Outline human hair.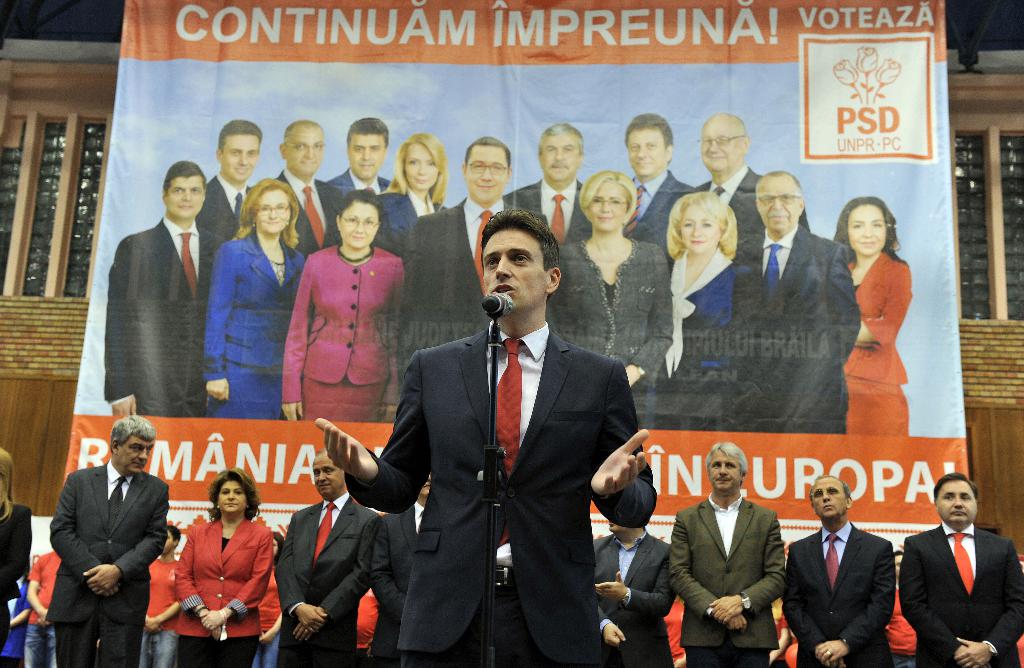
Outline: 535:122:586:156.
